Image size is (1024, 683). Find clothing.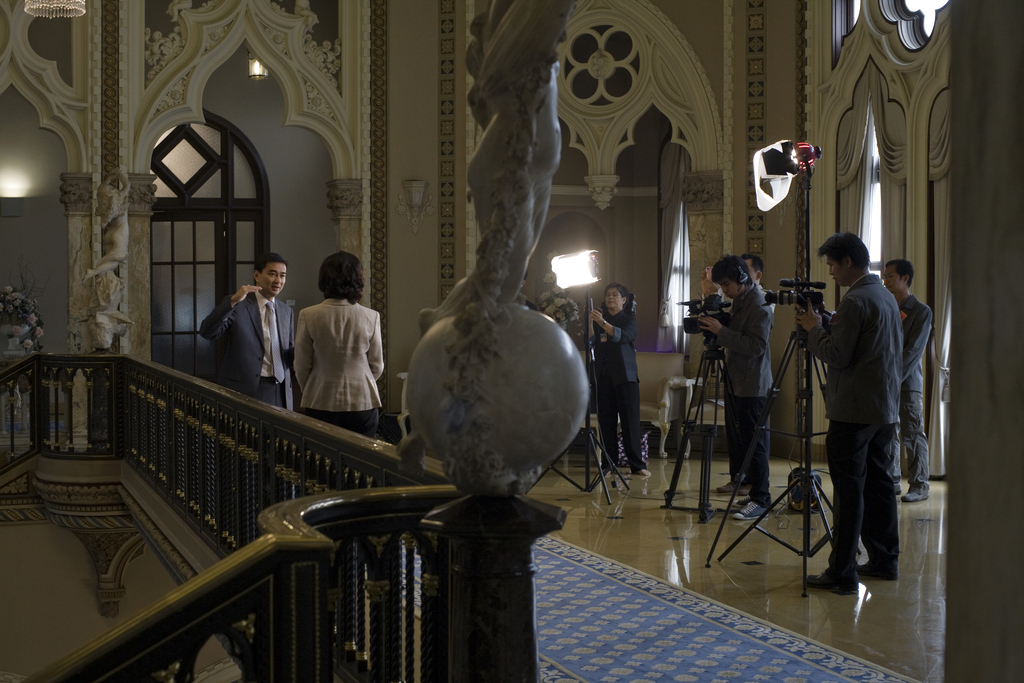
<region>821, 420, 894, 579</region>.
